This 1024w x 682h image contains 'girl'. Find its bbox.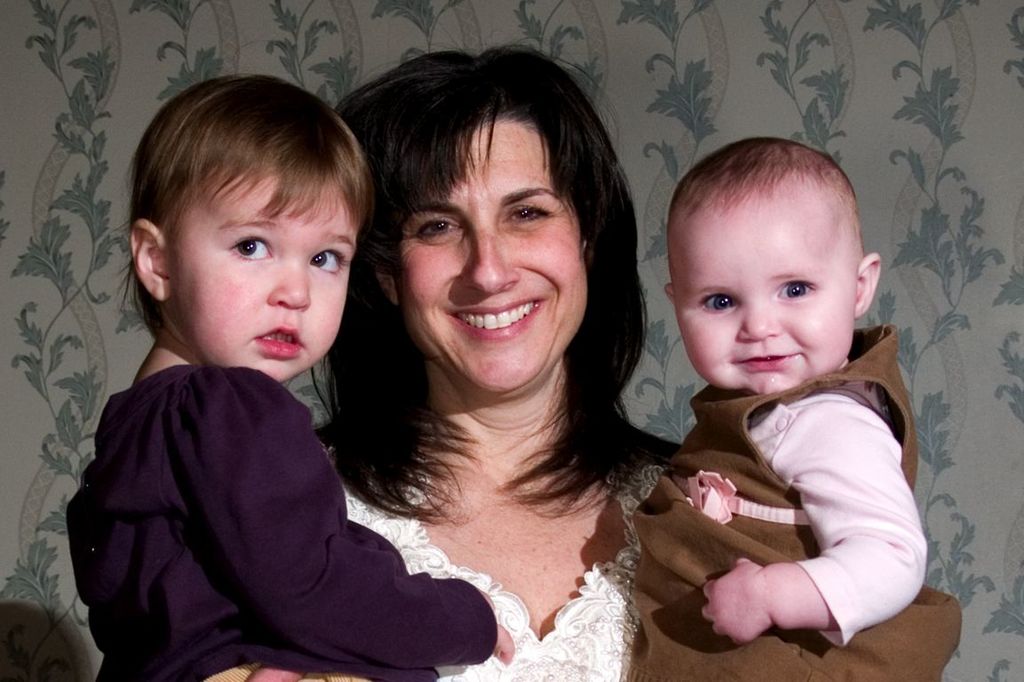
l=47, t=61, r=518, b=681.
